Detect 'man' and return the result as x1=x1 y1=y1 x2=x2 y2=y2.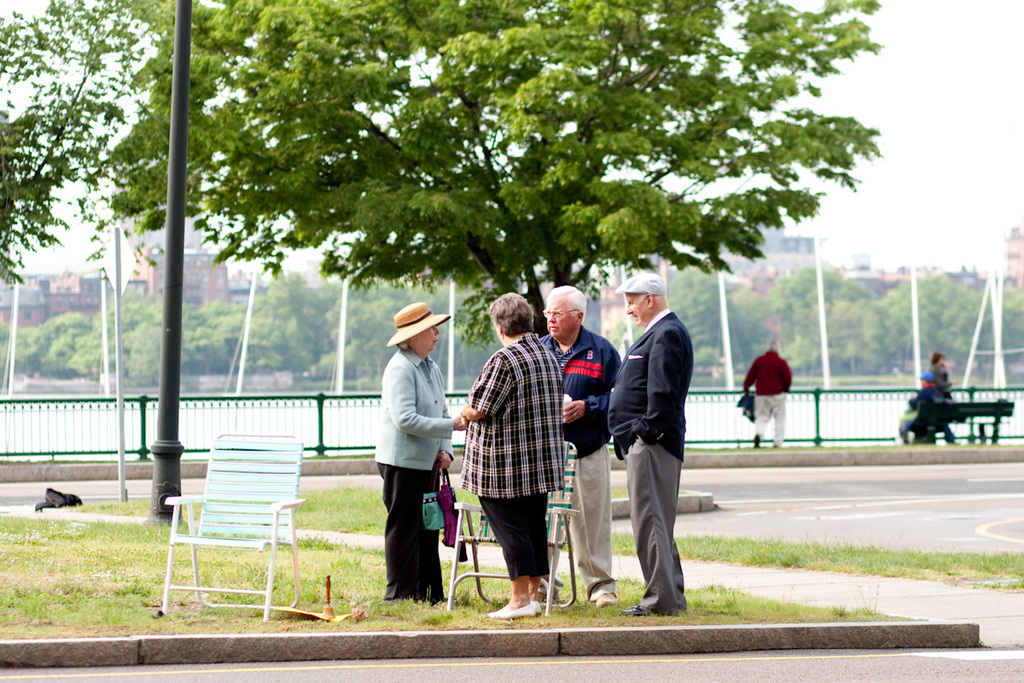
x1=598 y1=273 x2=689 y2=616.
